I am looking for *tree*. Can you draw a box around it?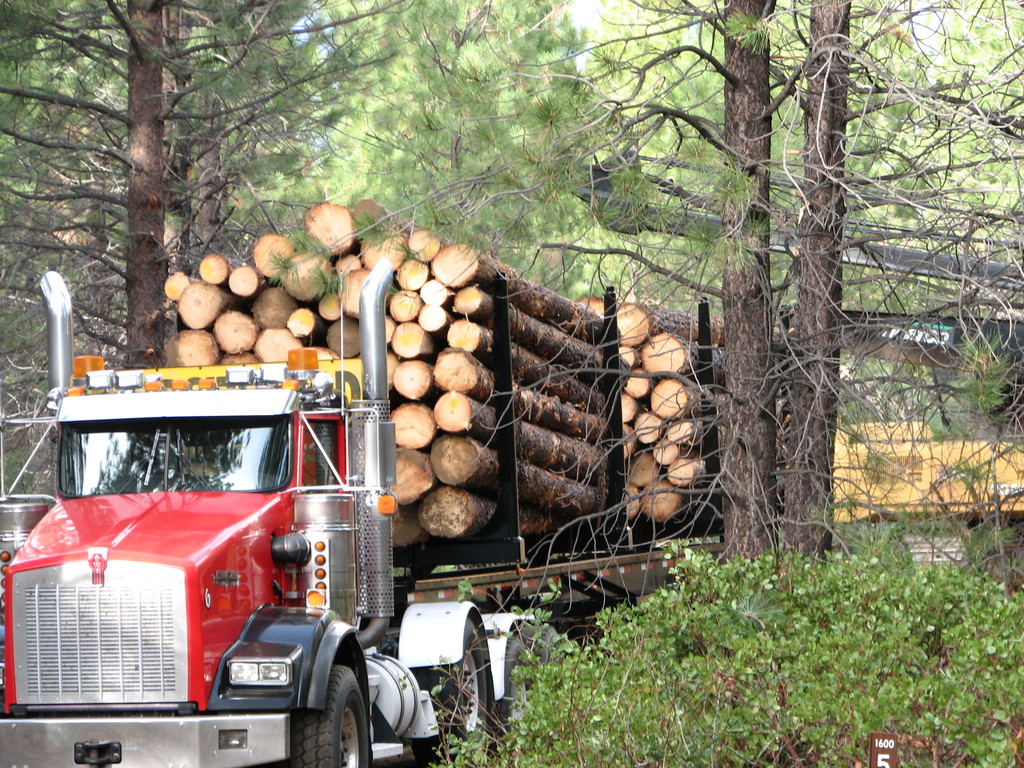
Sure, the bounding box is <region>286, 0, 419, 211</region>.
